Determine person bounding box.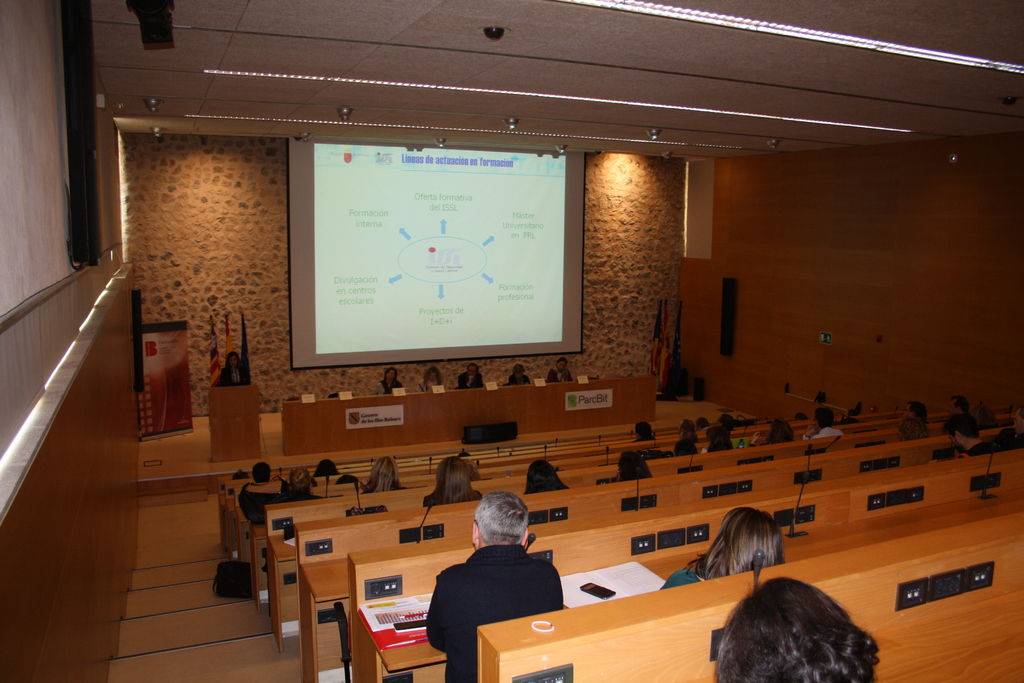
Determined: region(545, 356, 573, 384).
